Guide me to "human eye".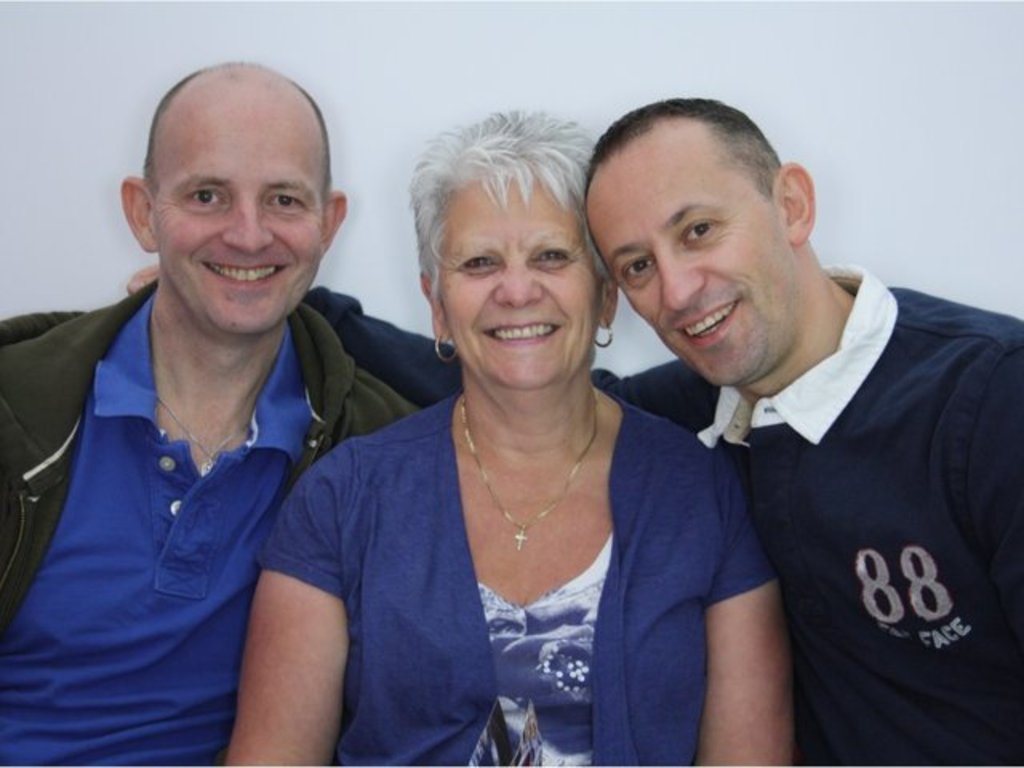
Guidance: x1=680, y1=214, x2=723, y2=250.
